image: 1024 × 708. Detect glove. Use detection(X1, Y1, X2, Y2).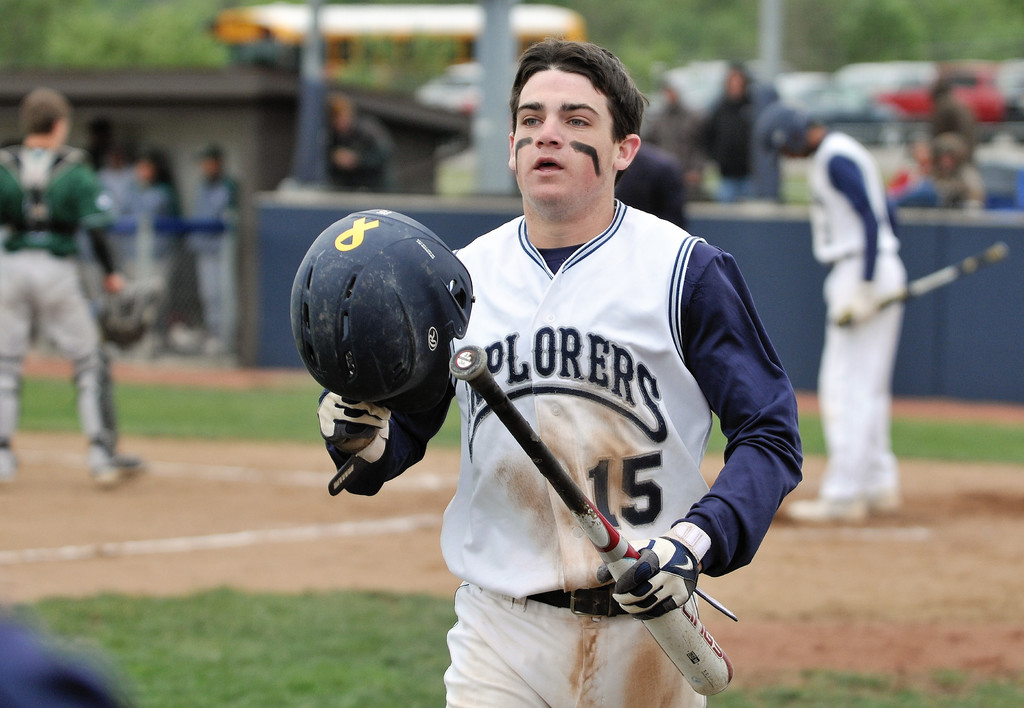
detection(319, 394, 392, 462).
